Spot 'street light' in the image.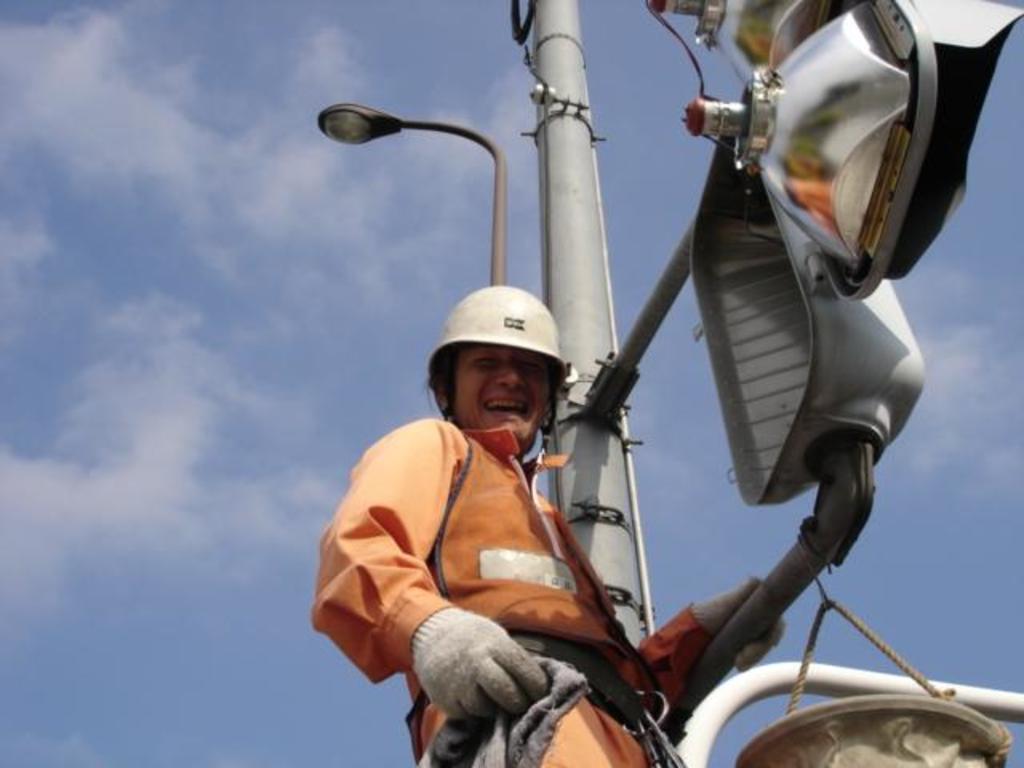
'street light' found at crop(365, 0, 942, 767).
